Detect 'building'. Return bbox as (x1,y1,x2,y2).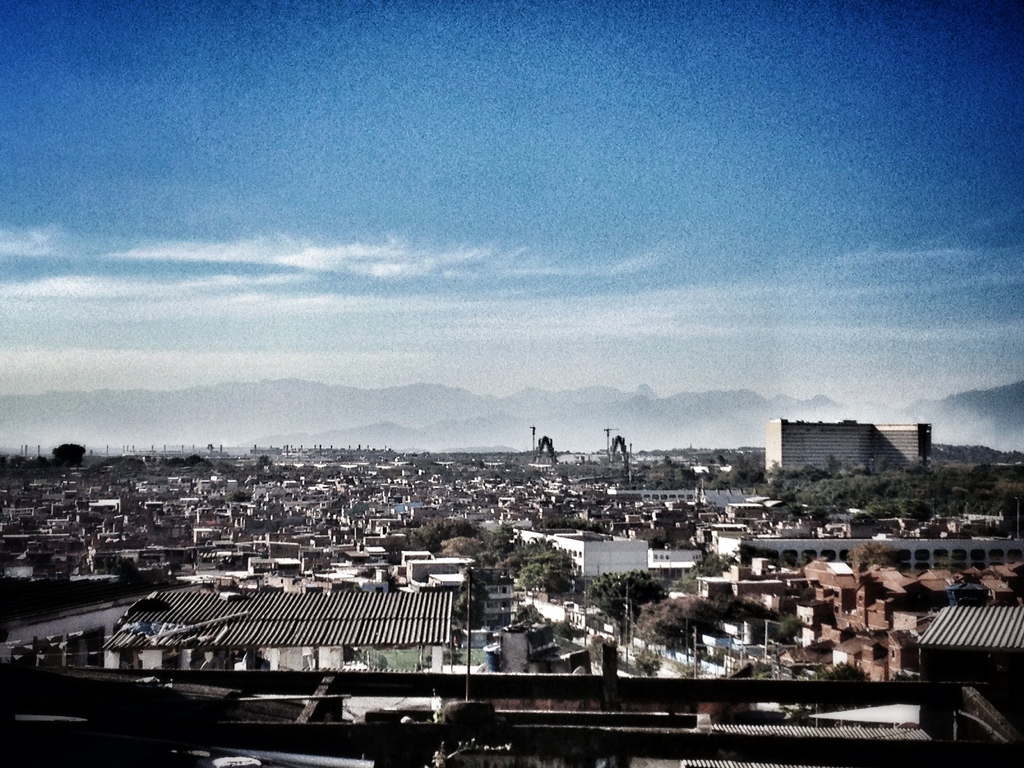
(0,580,452,673).
